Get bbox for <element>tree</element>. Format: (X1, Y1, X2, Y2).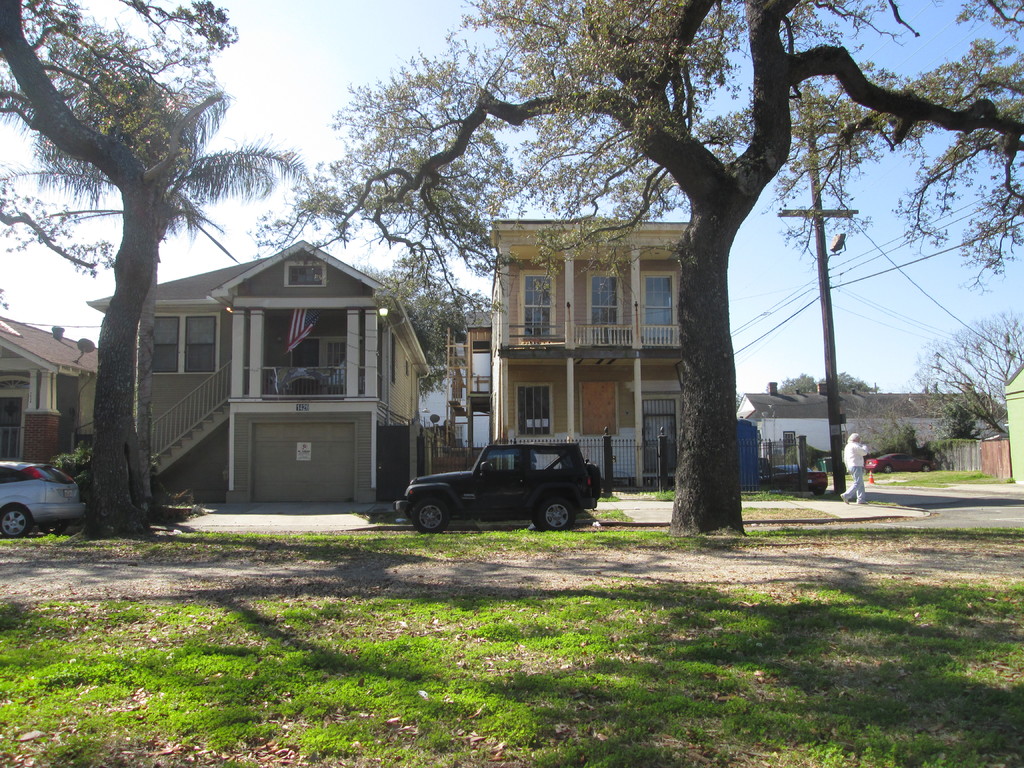
(837, 372, 874, 398).
